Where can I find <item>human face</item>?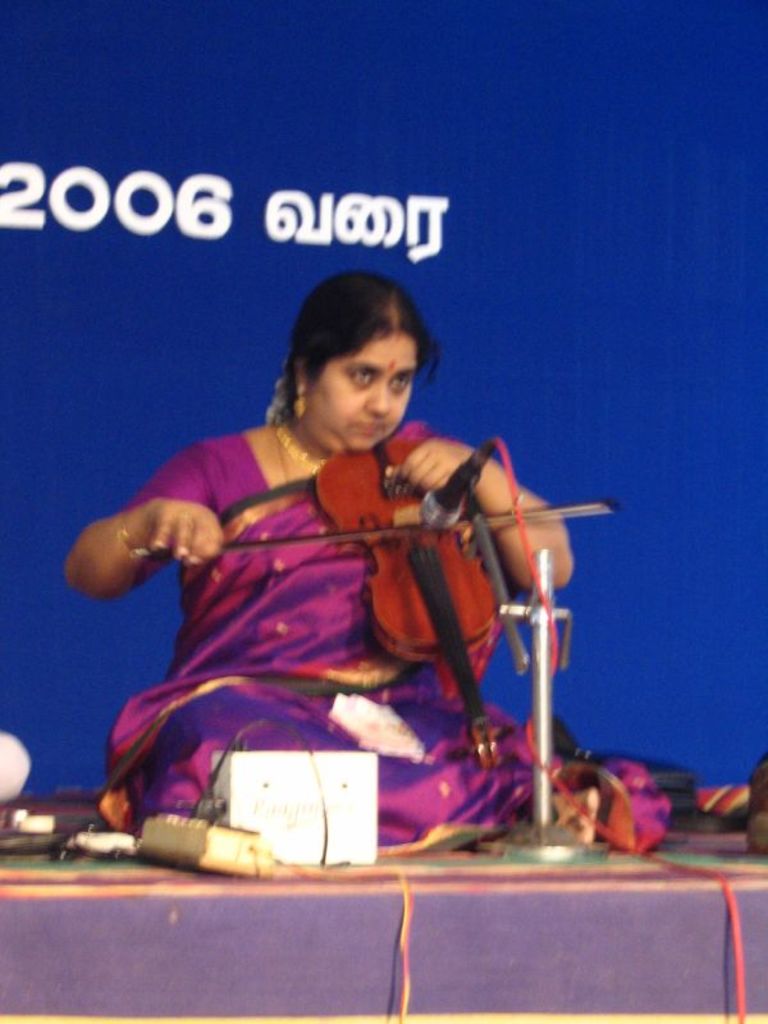
You can find it at box(314, 334, 416, 449).
